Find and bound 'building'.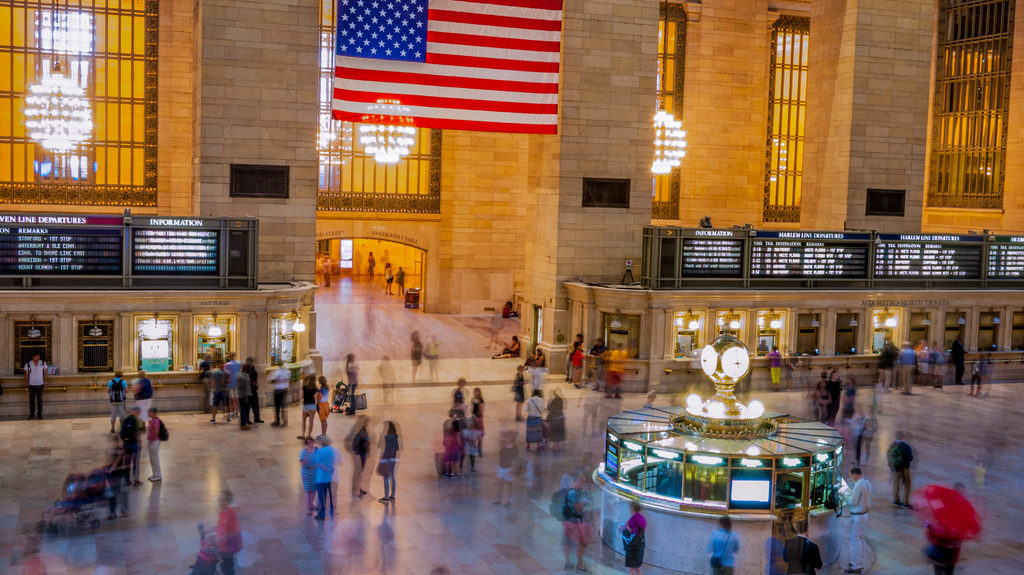
Bound: region(0, 0, 1023, 574).
